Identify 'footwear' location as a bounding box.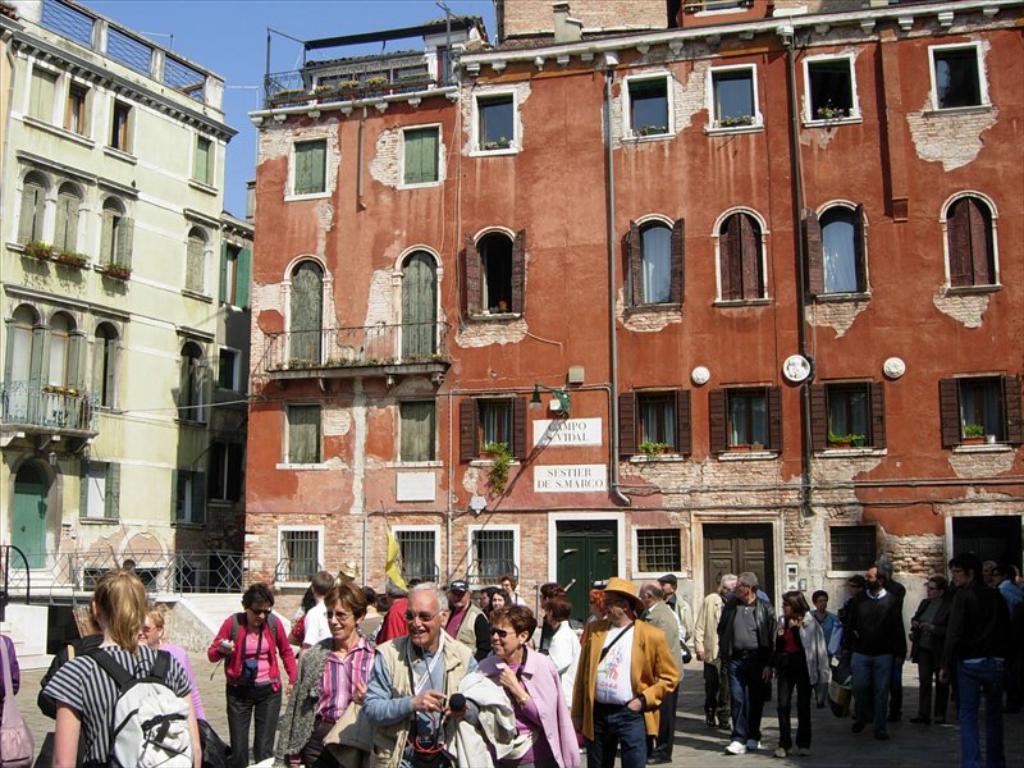
x1=745 y1=736 x2=758 y2=753.
